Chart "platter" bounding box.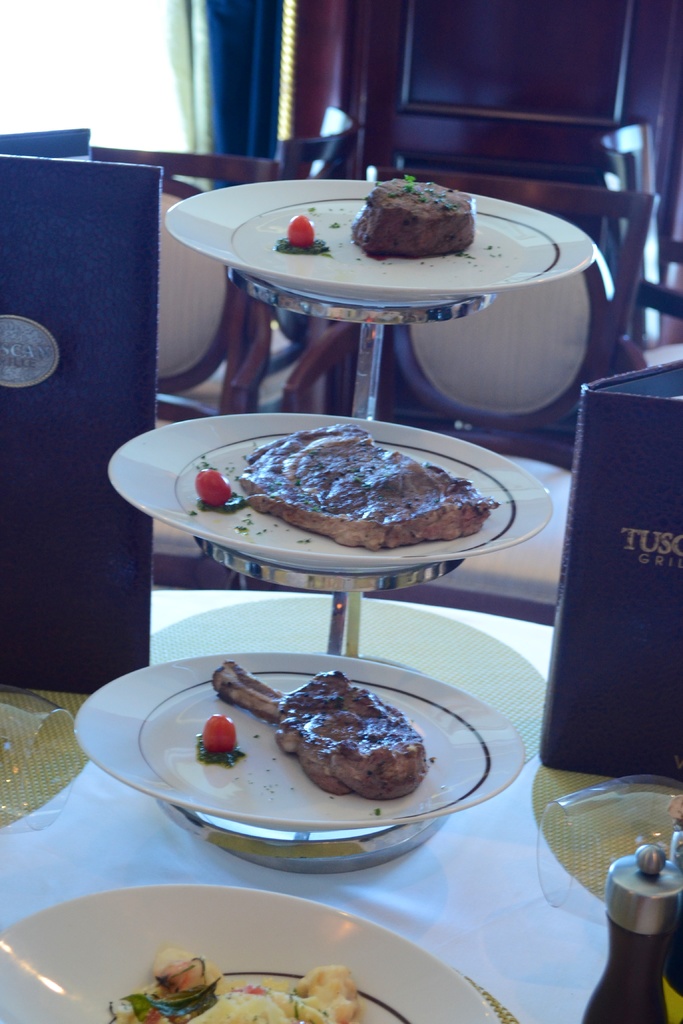
Charted: 0/886/498/1023.
